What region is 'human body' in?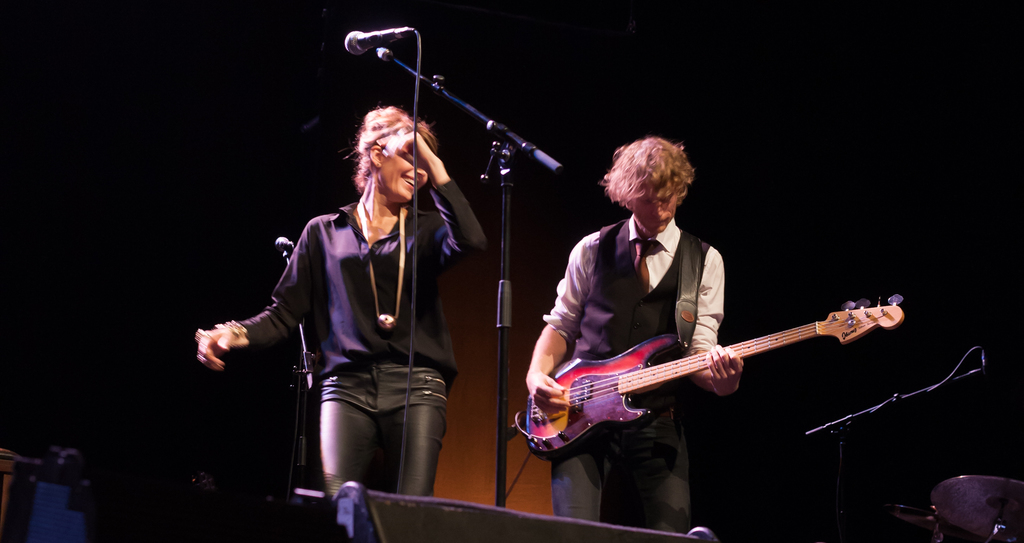
rect(219, 104, 466, 525).
